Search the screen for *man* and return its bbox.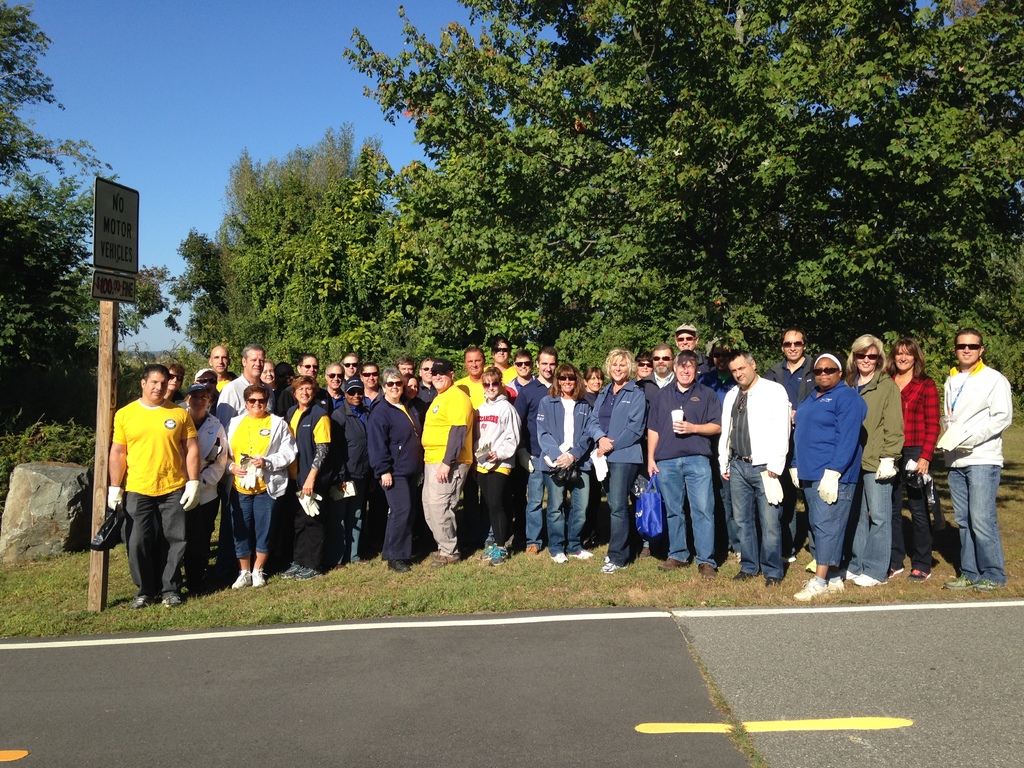
Found: left=214, top=342, right=280, bottom=573.
